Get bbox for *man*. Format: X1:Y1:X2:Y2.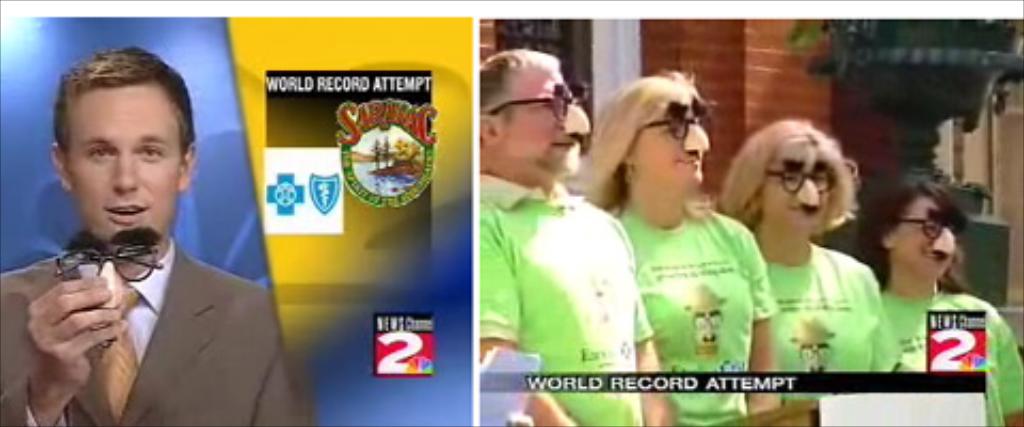
0:64:294:416.
